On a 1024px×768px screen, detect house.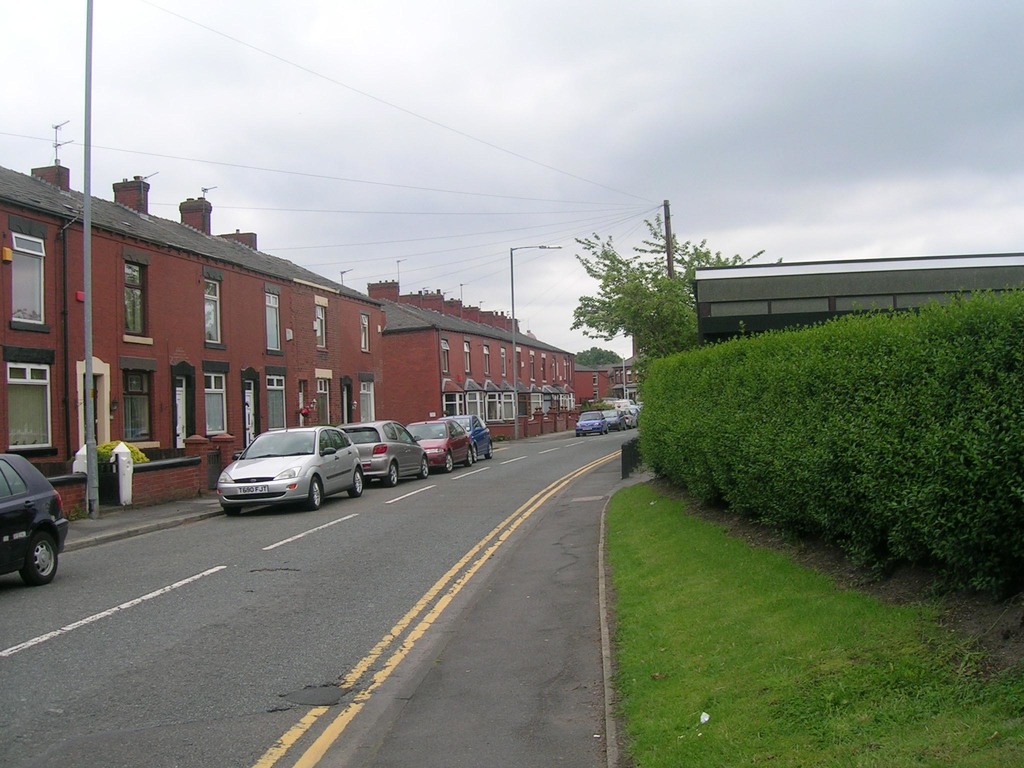
select_region(575, 358, 621, 416).
